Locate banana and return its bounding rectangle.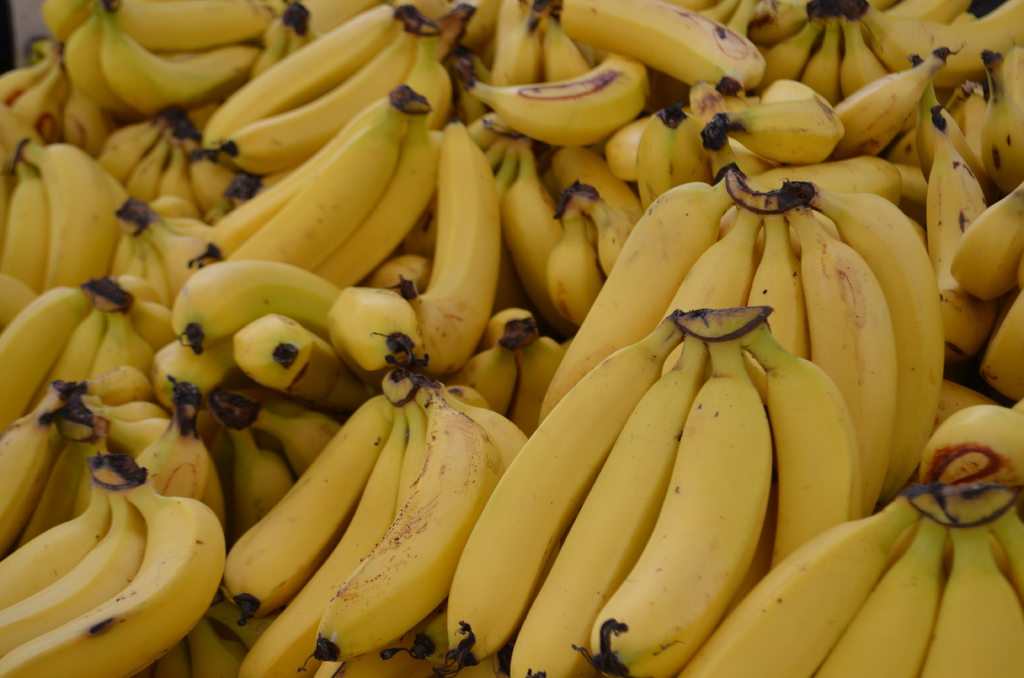
region(427, 311, 684, 673).
